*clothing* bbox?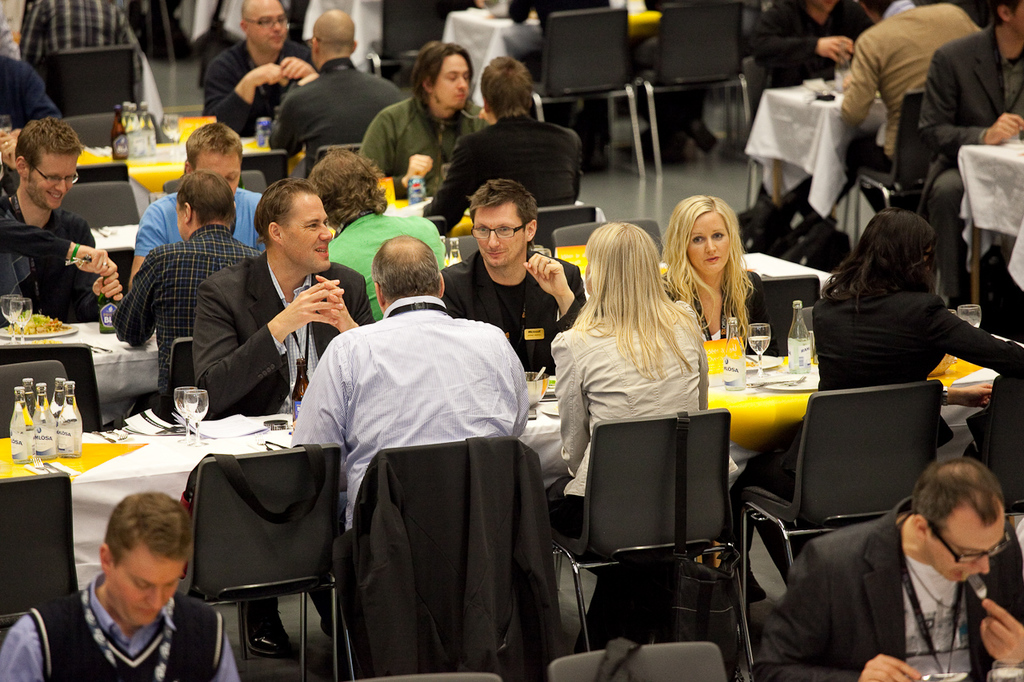
BBox(422, 115, 582, 237)
